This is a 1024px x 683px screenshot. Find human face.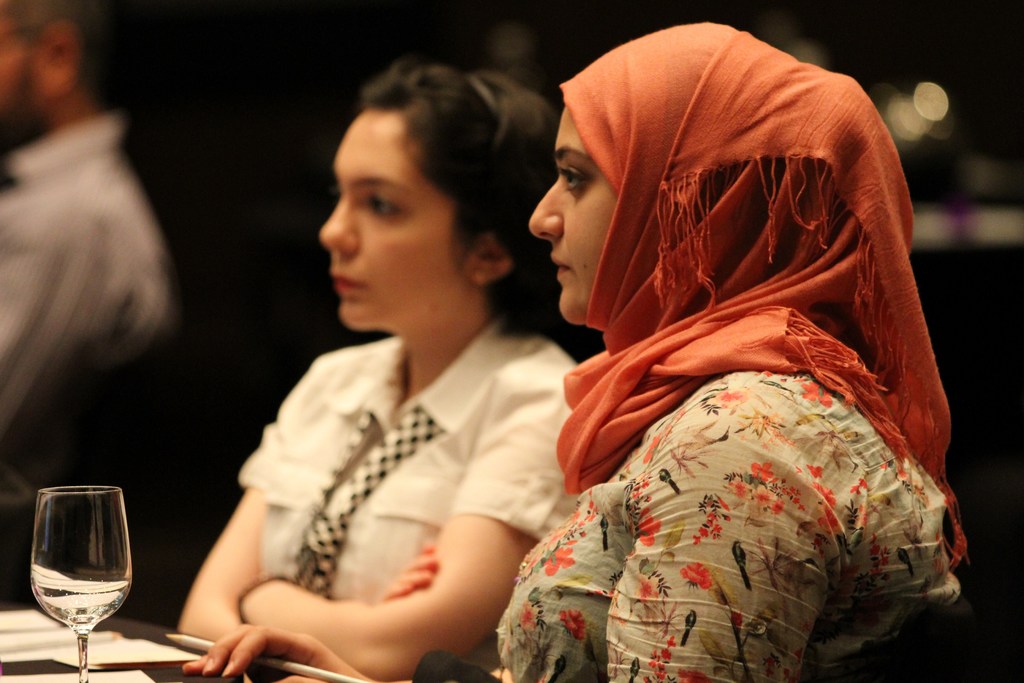
Bounding box: (x1=531, y1=102, x2=614, y2=313).
